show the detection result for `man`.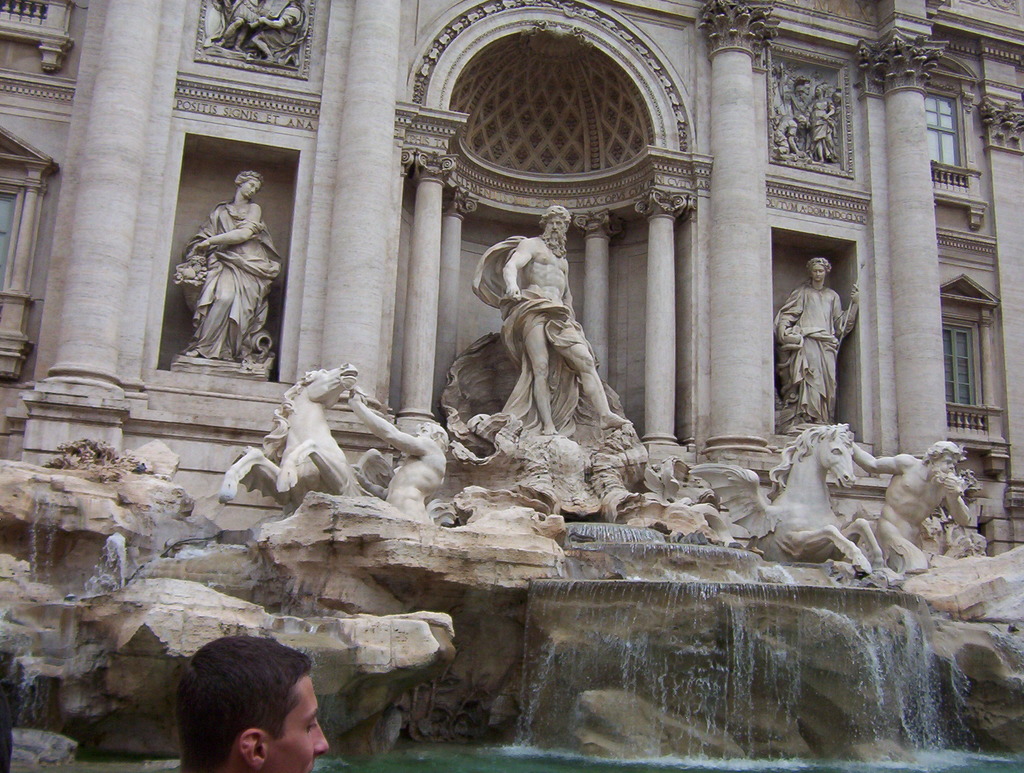
pyautogui.locateOnScreen(175, 633, 333, 772).
